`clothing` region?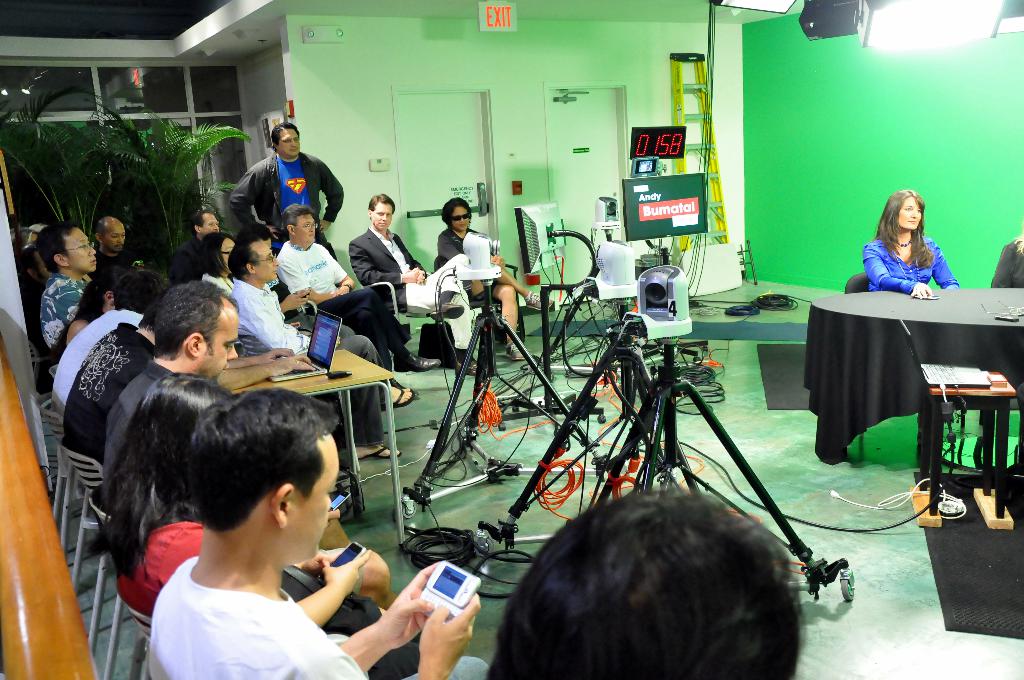
x1=53, y1=314, x2=163, y2=504
